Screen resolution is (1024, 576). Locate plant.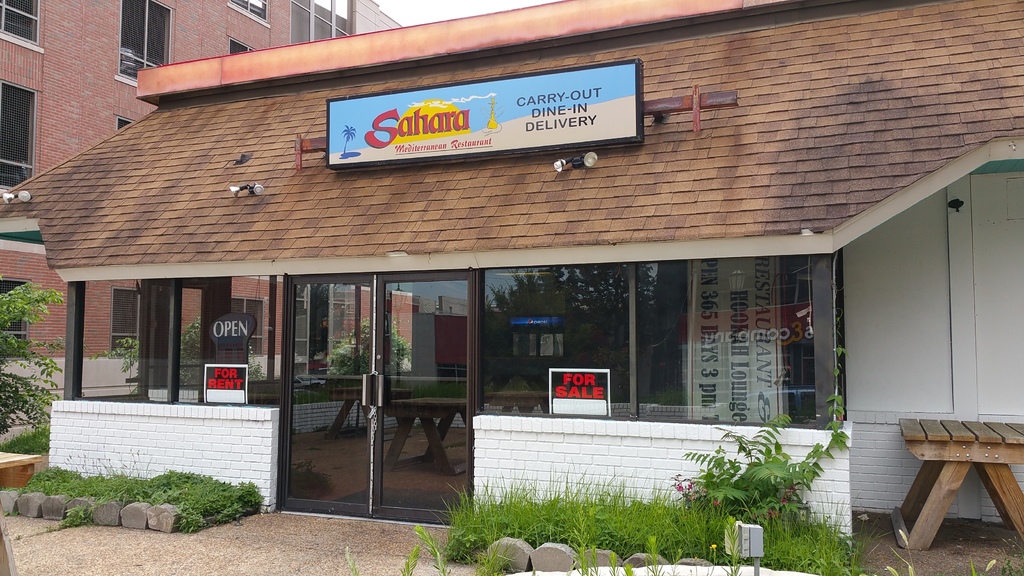
bbox=(0, 280, 64, 438).
